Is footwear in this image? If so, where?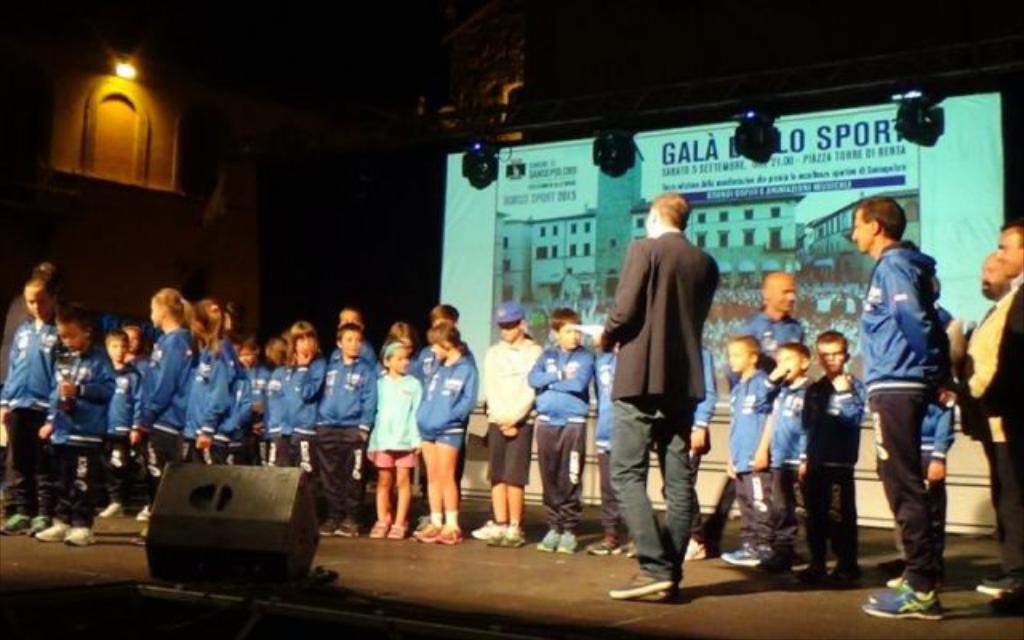
Yes, at pyautogui.locateOnScreen(99, 501, 118, 522).
